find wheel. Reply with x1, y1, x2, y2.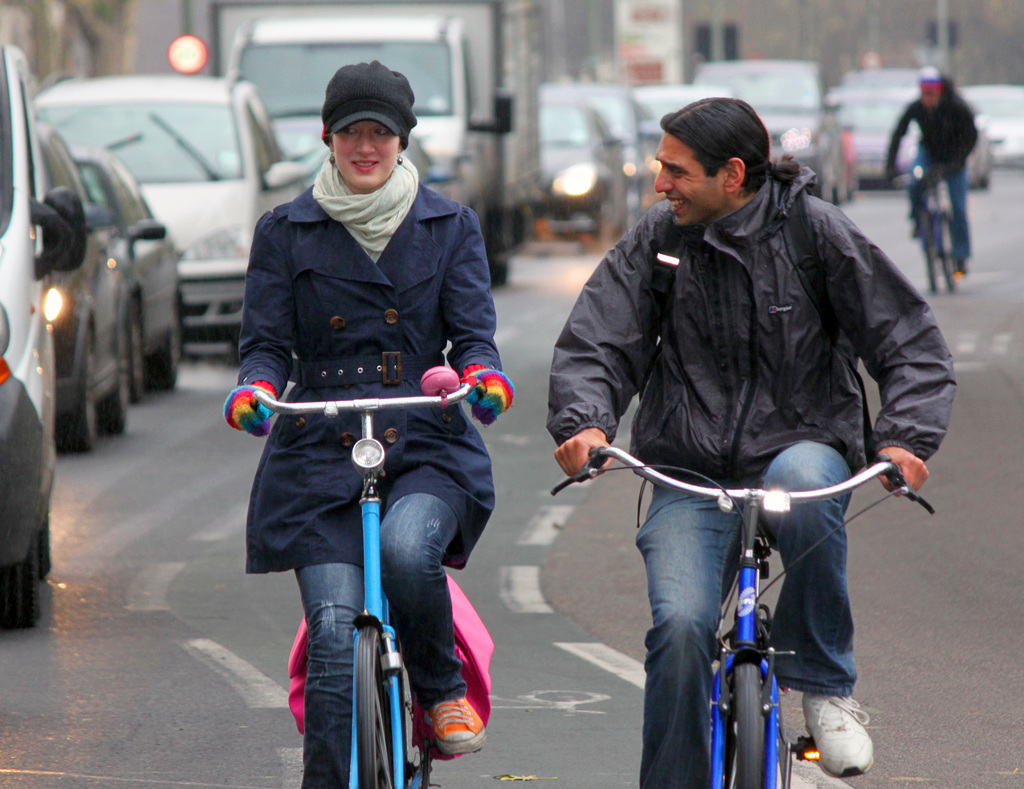
476, 257, 506, 280.
